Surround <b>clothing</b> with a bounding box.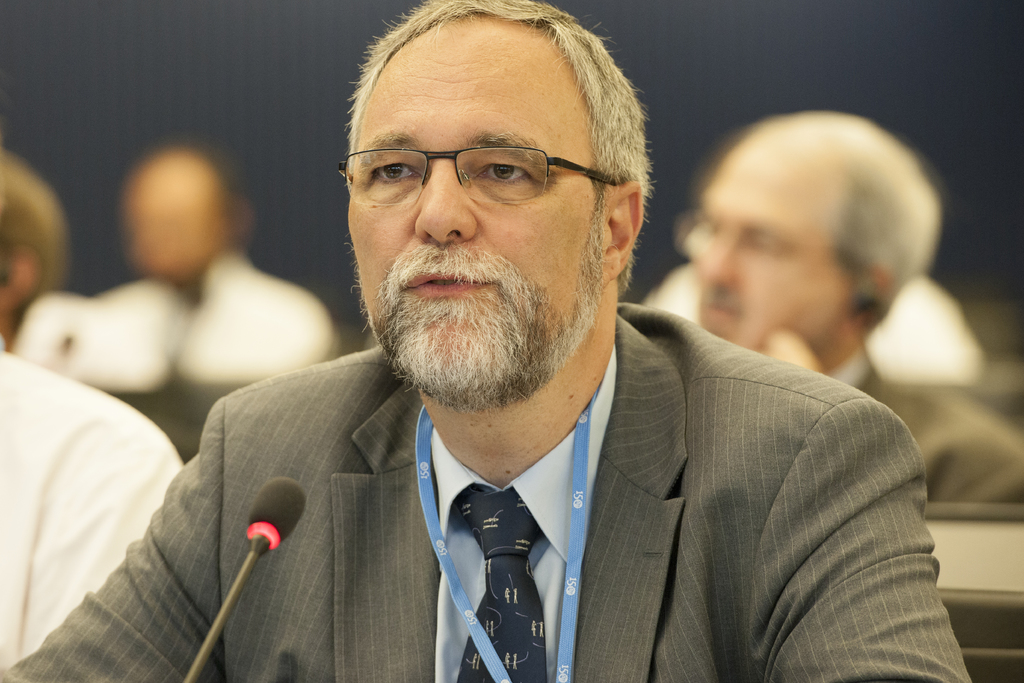
BBox(140, 206, 908, 682).
